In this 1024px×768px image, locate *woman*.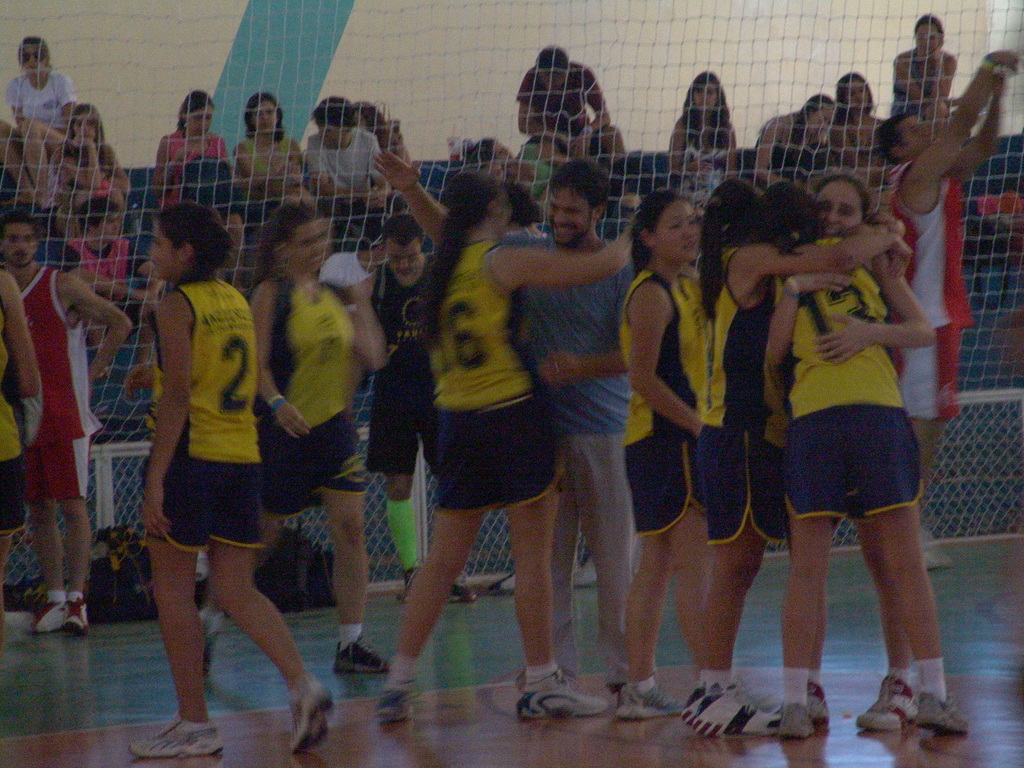
Bounding box: (614, 193, 786, 726).
